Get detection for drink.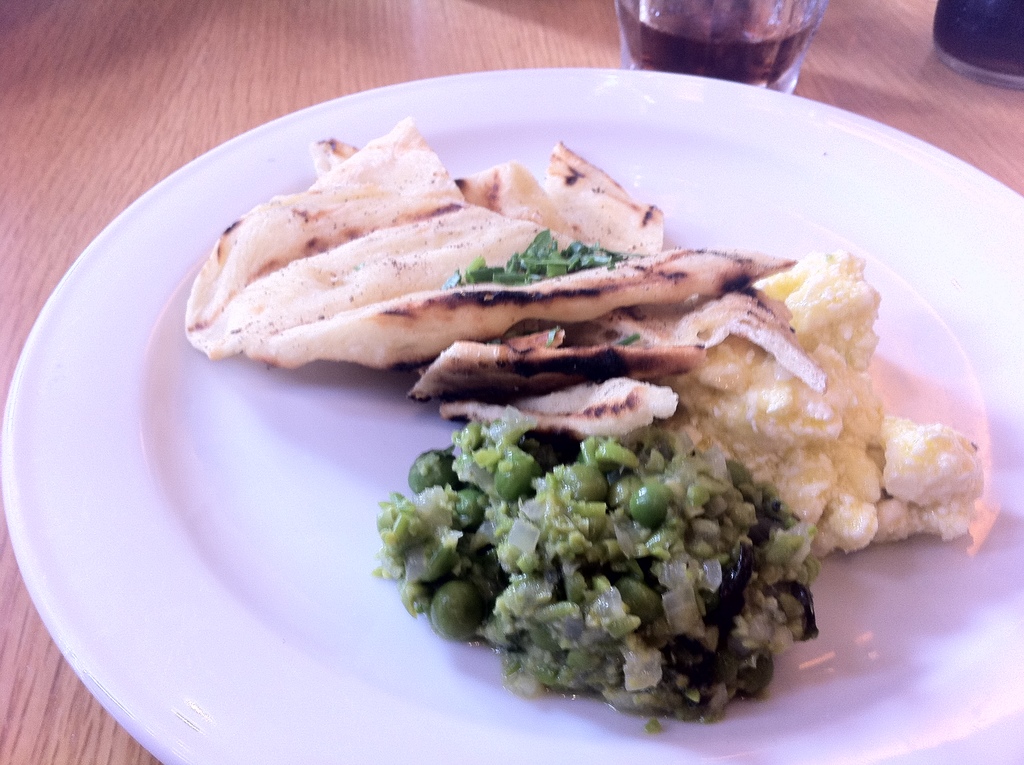
Detection: <bbox>617, 2, 820, 85</bbox>.
